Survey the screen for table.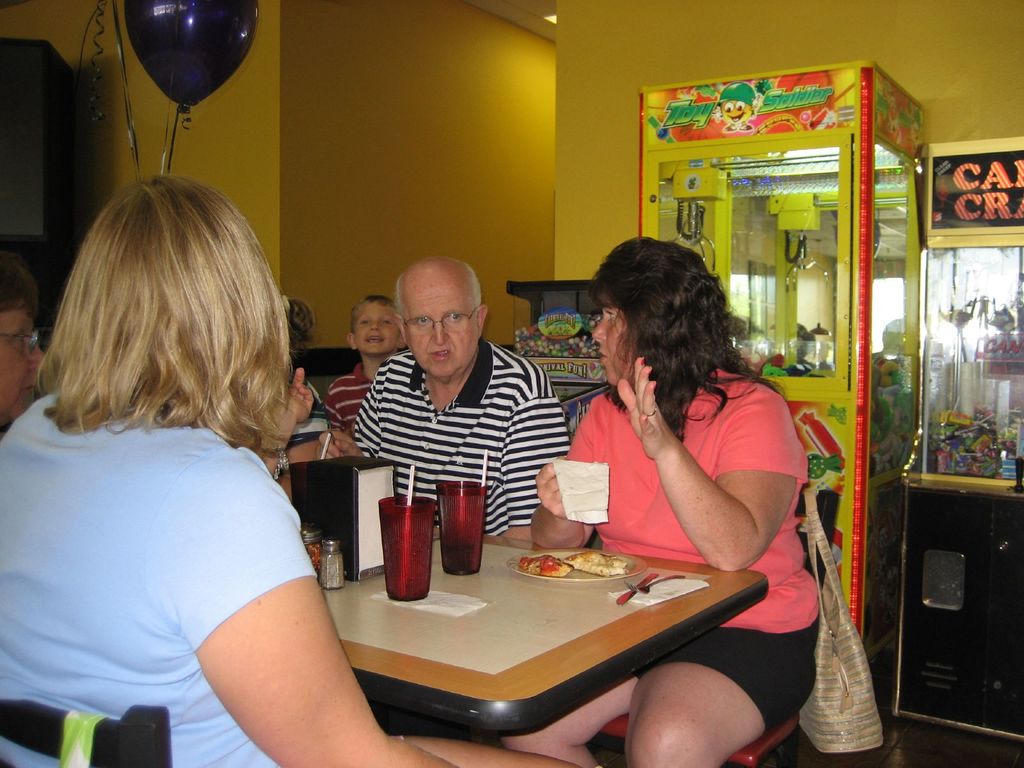
Survey found: locate(264, 514, 801, 750).
